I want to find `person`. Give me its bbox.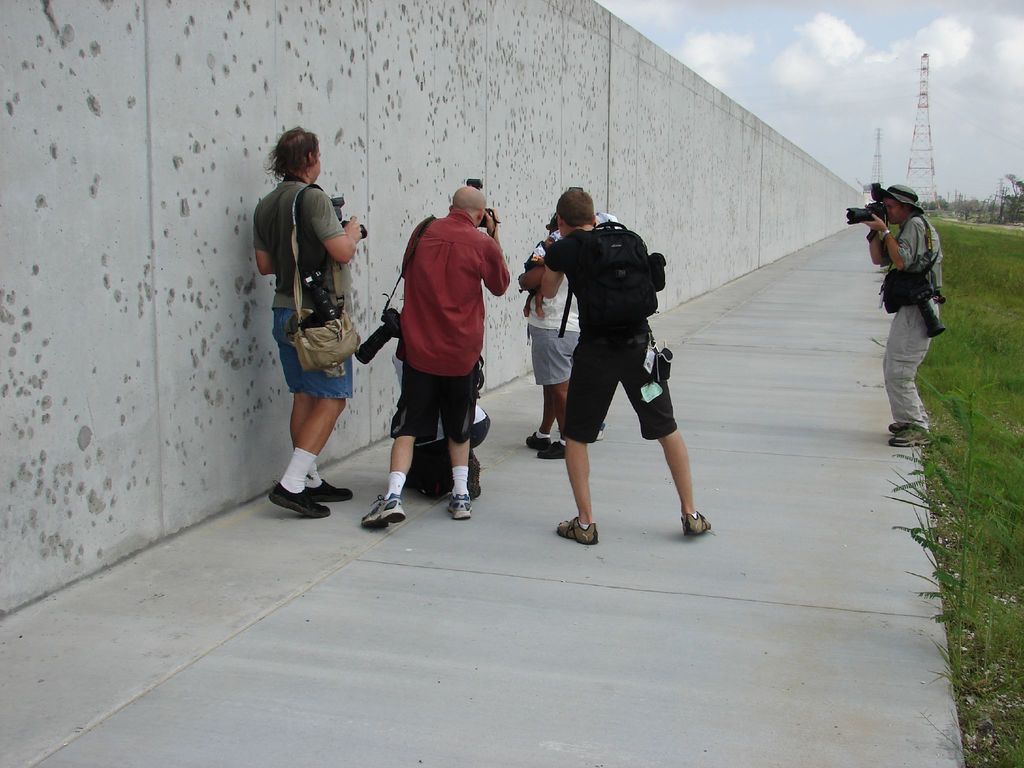
{"x1": 538, "y1": 177, "x2": 716, "y2": 545}.
